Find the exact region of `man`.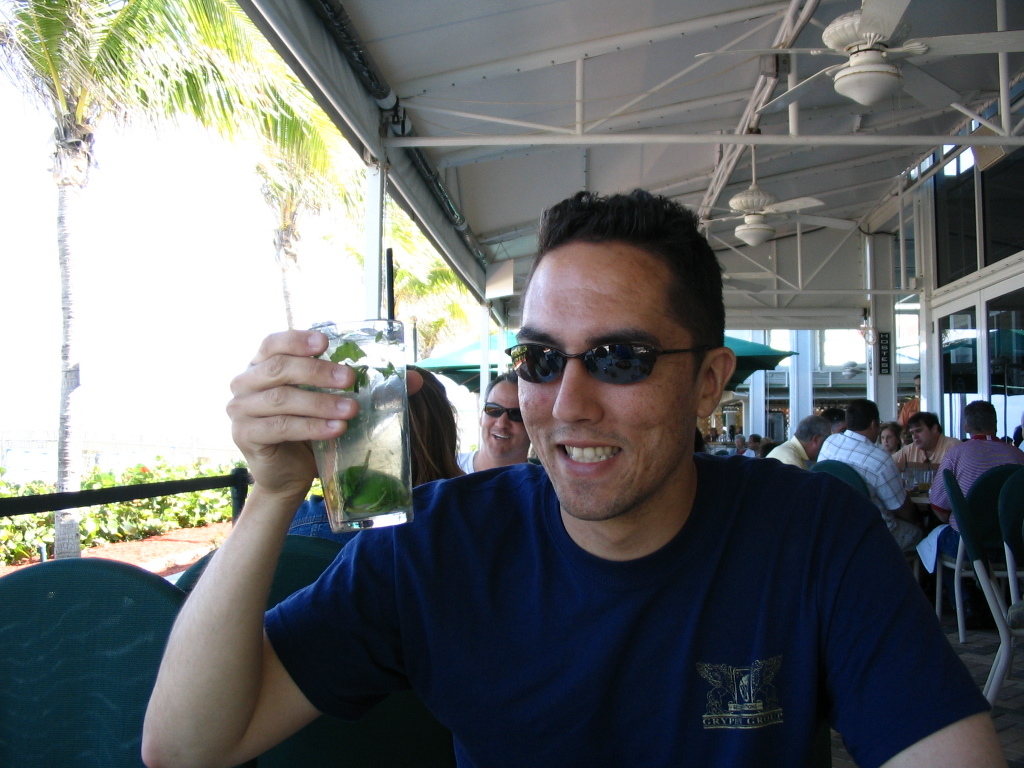
Exact region: pyautogui.locateOnScreen(274, 232, 951, 761).
